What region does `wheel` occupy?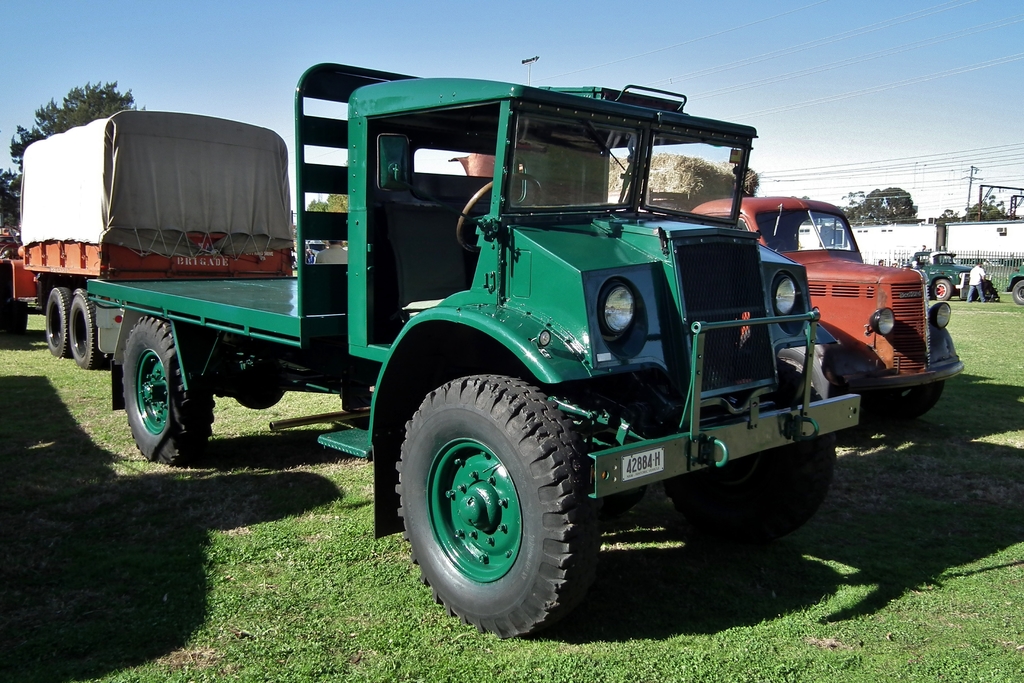
bbox=[456, 172, 542, 256].
